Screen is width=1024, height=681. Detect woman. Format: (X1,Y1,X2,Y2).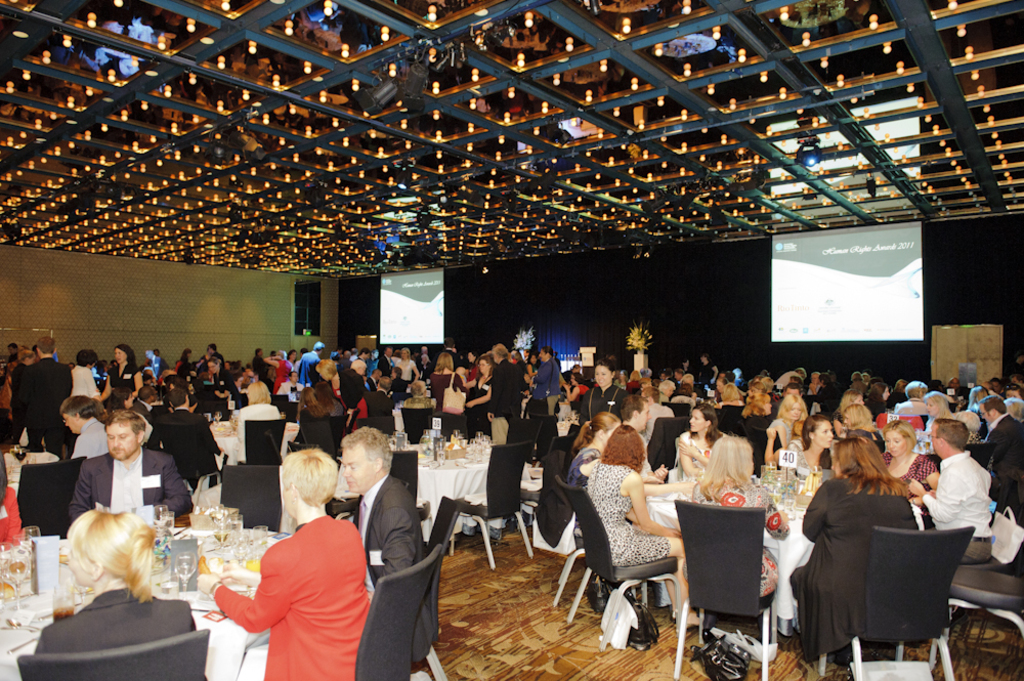
(678,408,728,479).
